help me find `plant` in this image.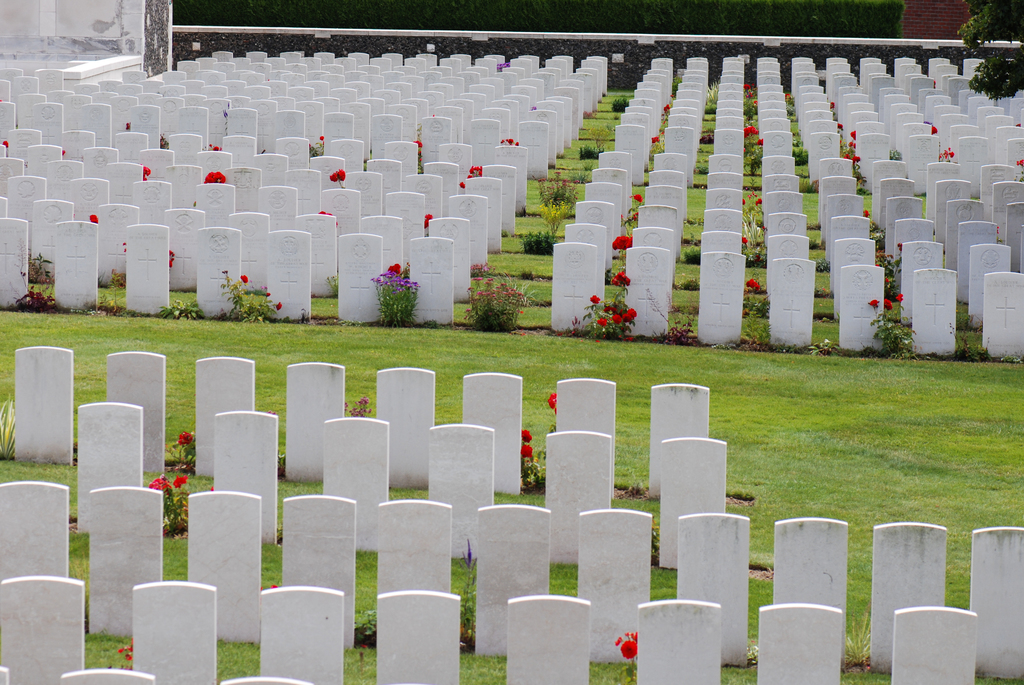
Found it: left=826, top=96, right=839, bottom=120.
